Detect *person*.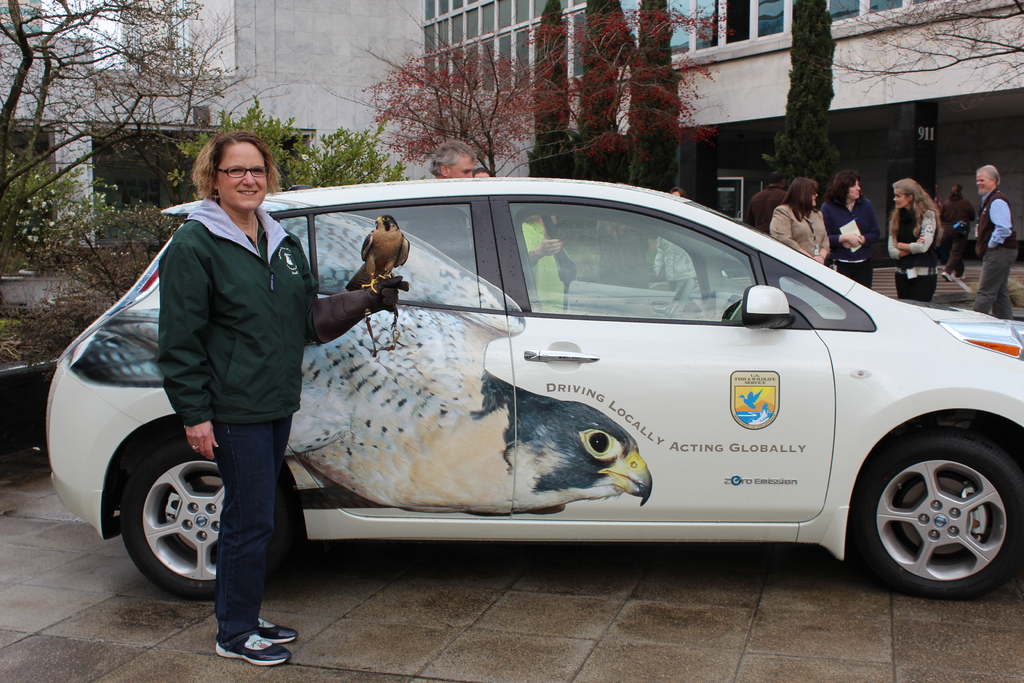
Detected at (778,168,831,272).
